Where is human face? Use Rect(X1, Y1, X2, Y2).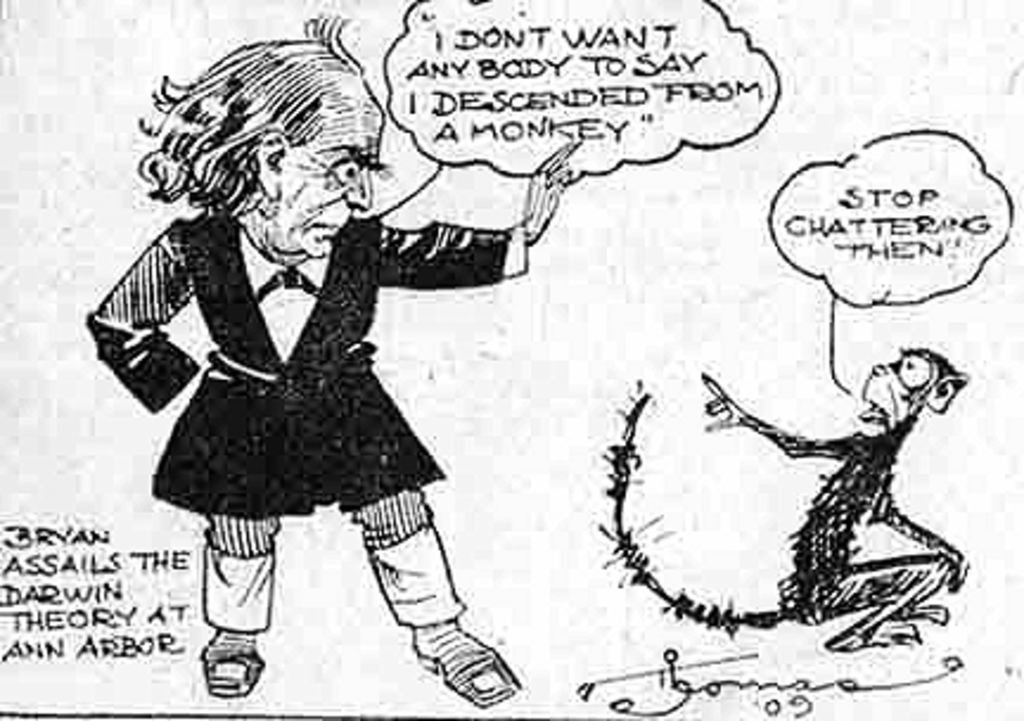
Rect(273, 114, 386, 256).
